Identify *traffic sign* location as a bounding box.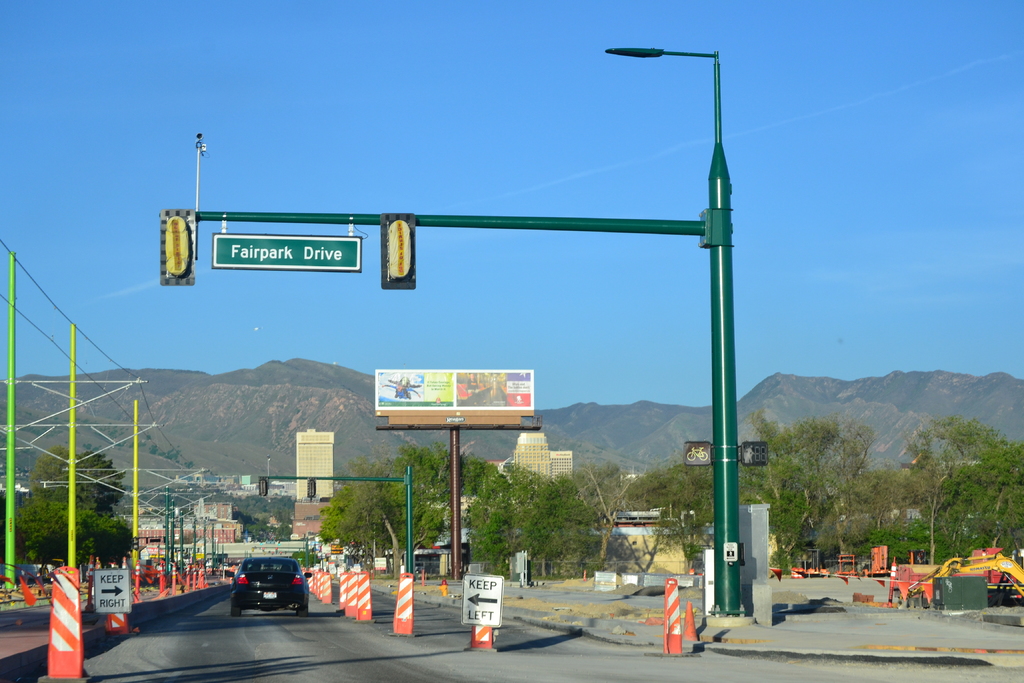
rect(682, 443, 712, 465).
